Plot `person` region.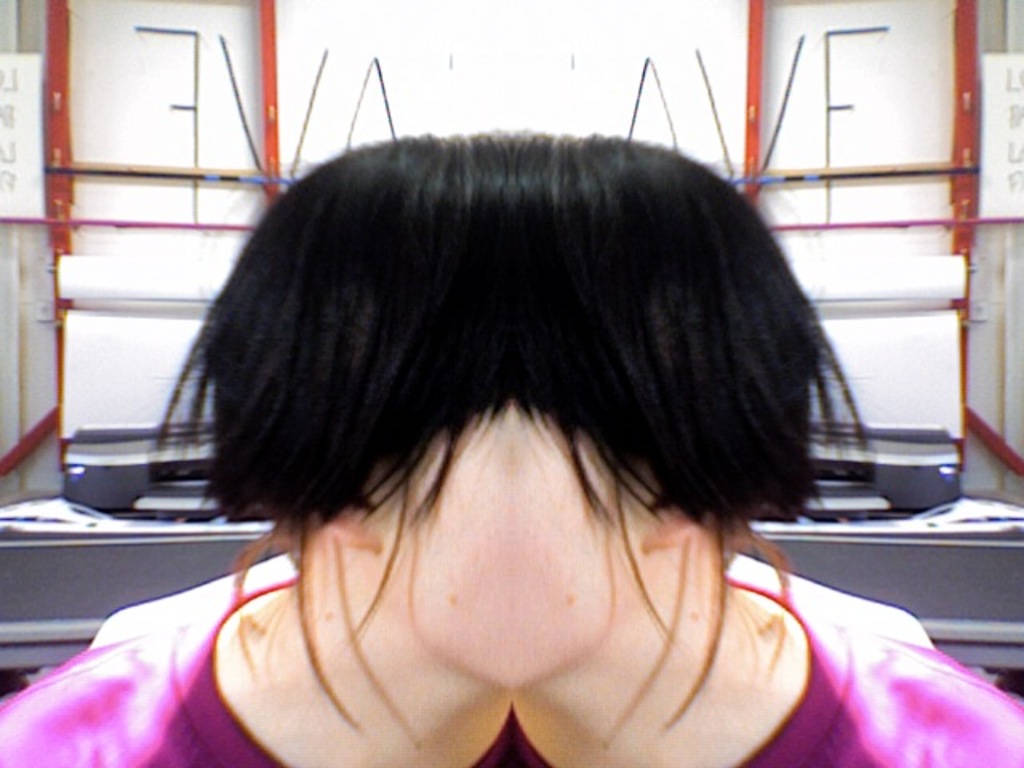
Plotted at left=0, top=126, right=1022, bottom=766.
